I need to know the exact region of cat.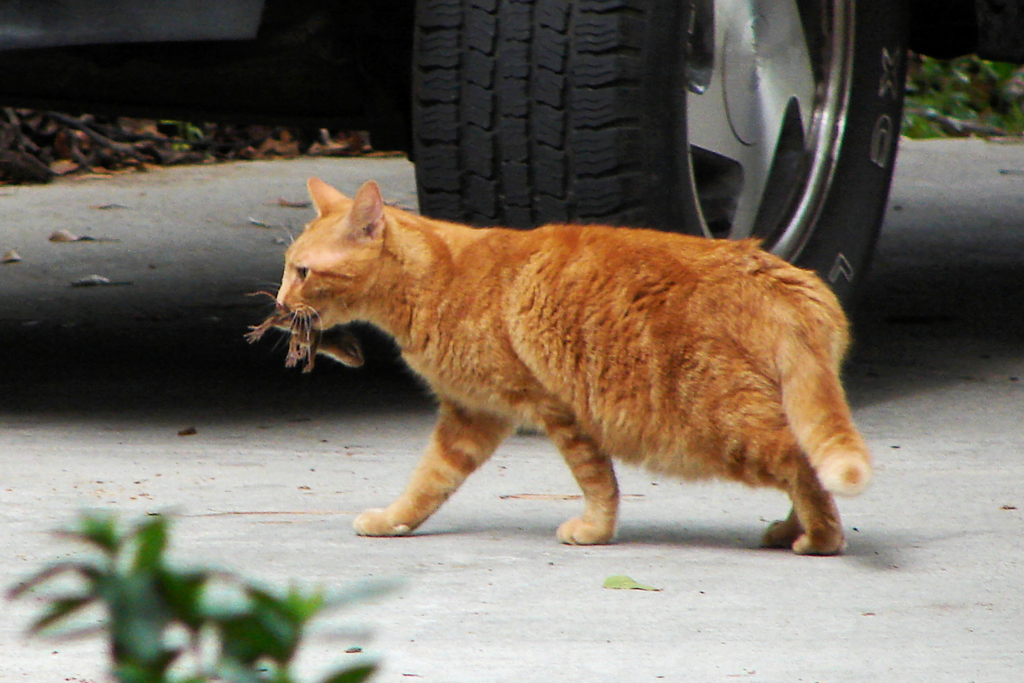
Region: [262, 179, 866, 568].
